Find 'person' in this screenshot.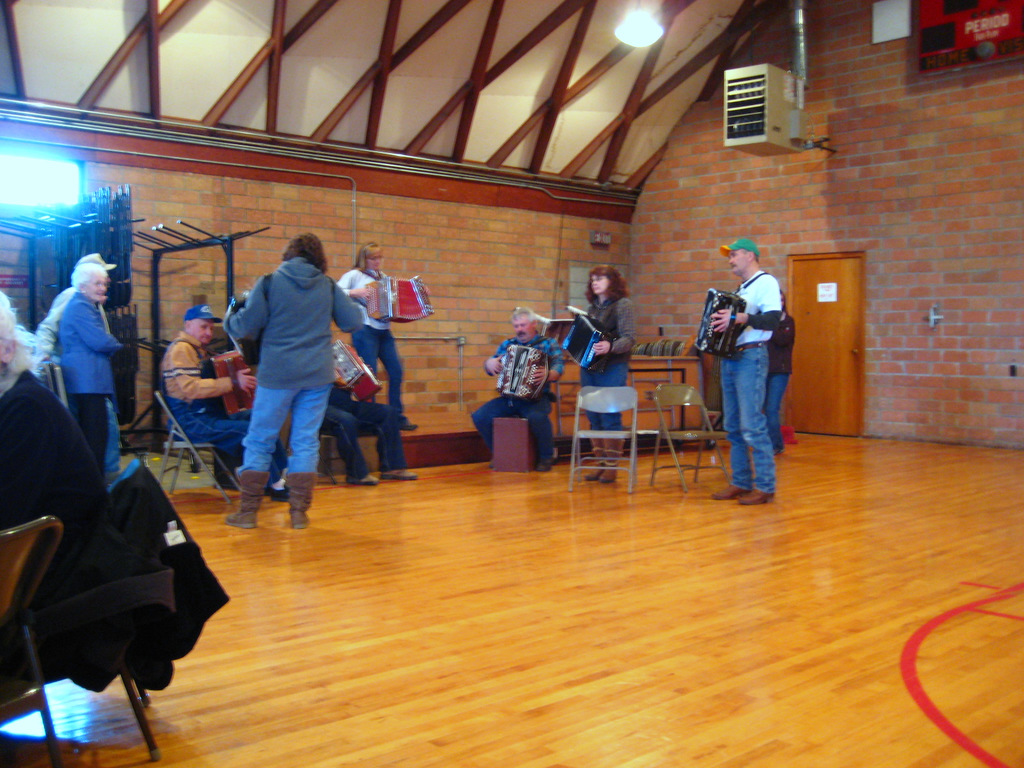
The bounding box for 'person' is {"left": 268, "top": 319, "right": 417, "bottom": 484}.
